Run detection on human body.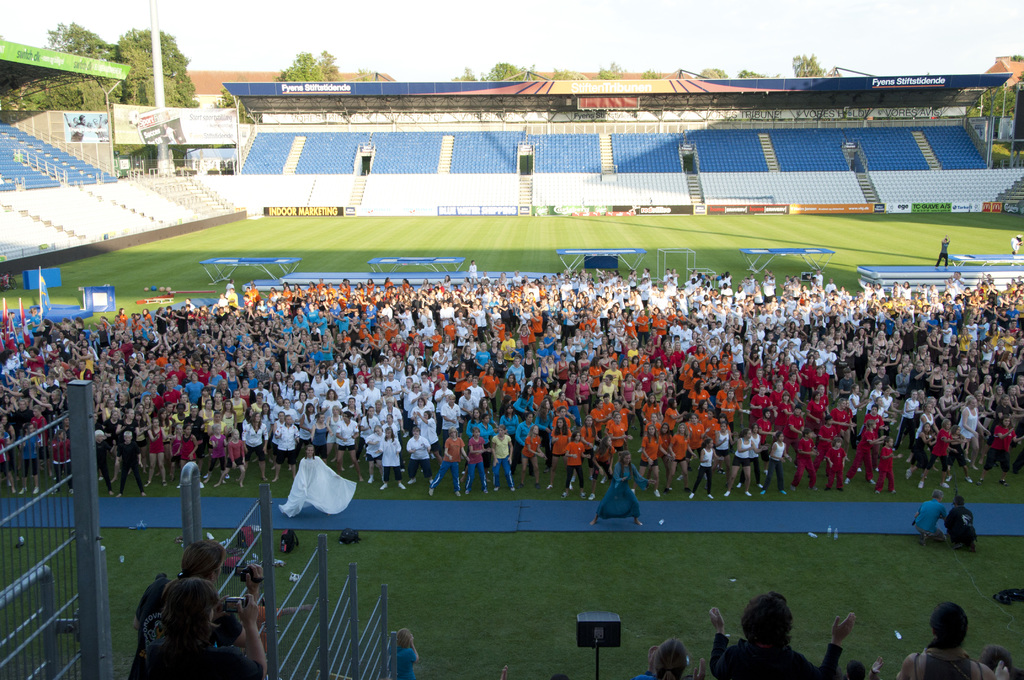
Result: select_region(824, 315, 835, 319).
